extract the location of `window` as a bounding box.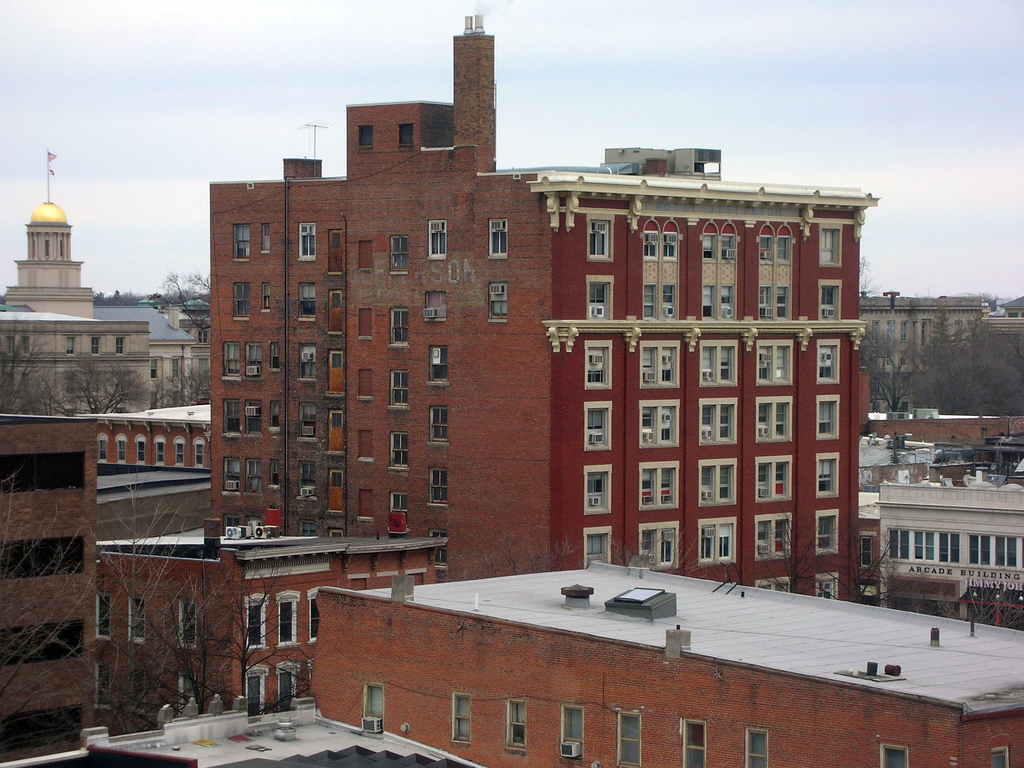
locate(301, 223, 314, 261).
